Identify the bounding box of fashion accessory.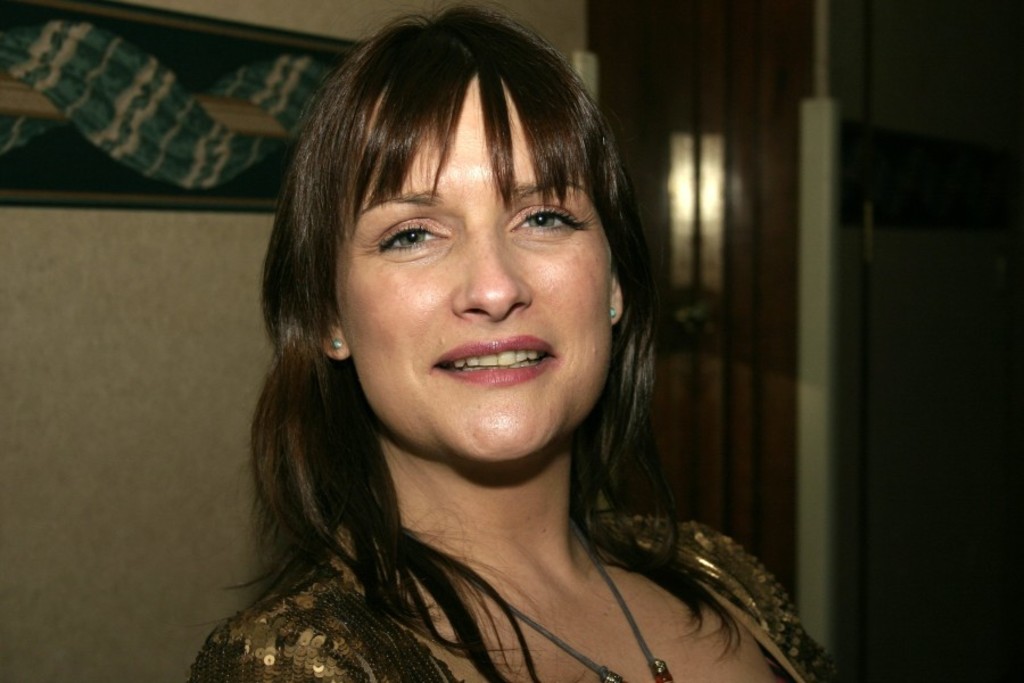
<bbox>325, 334, 345, 355</bbox>.
